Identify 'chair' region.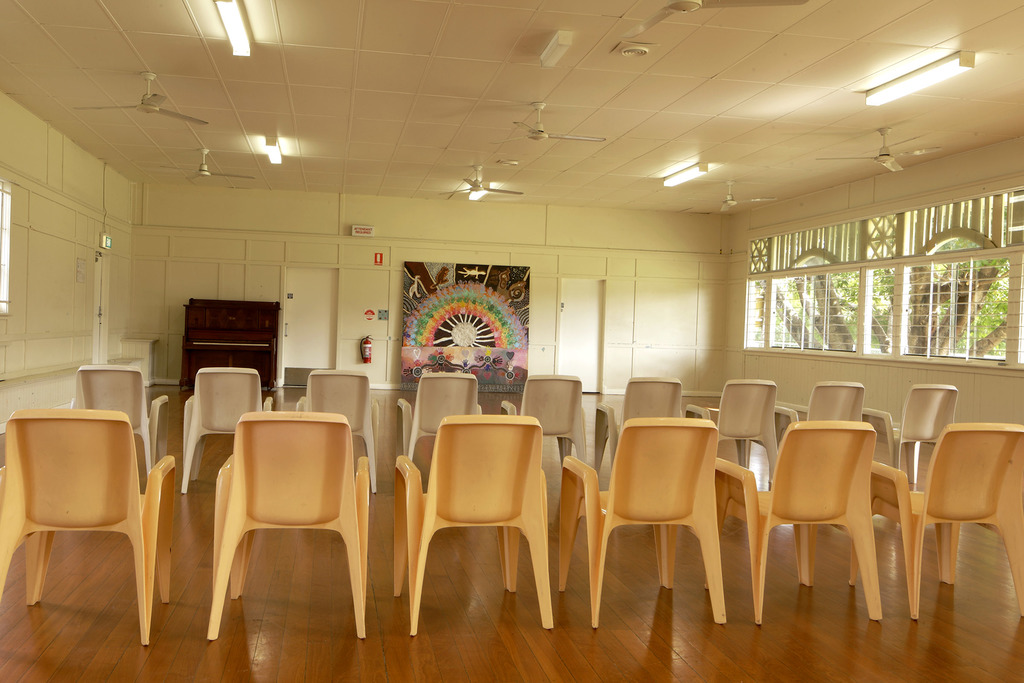
Region: <box>295,368,383,495</box>.
